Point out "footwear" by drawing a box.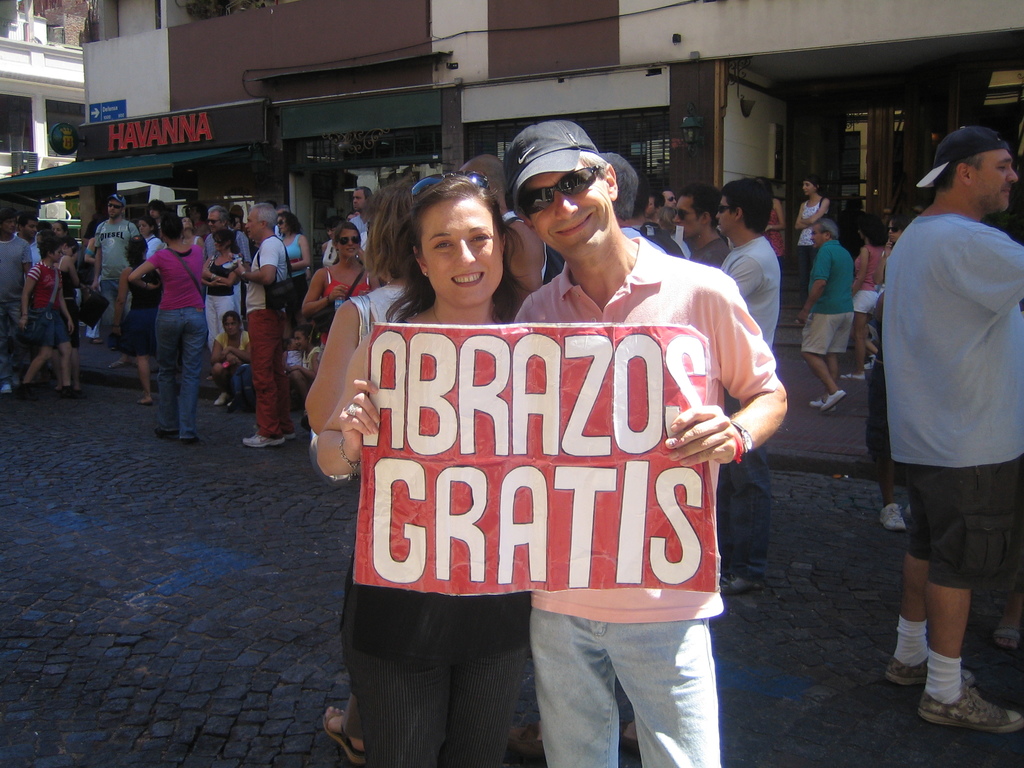
619 723 643 755.
